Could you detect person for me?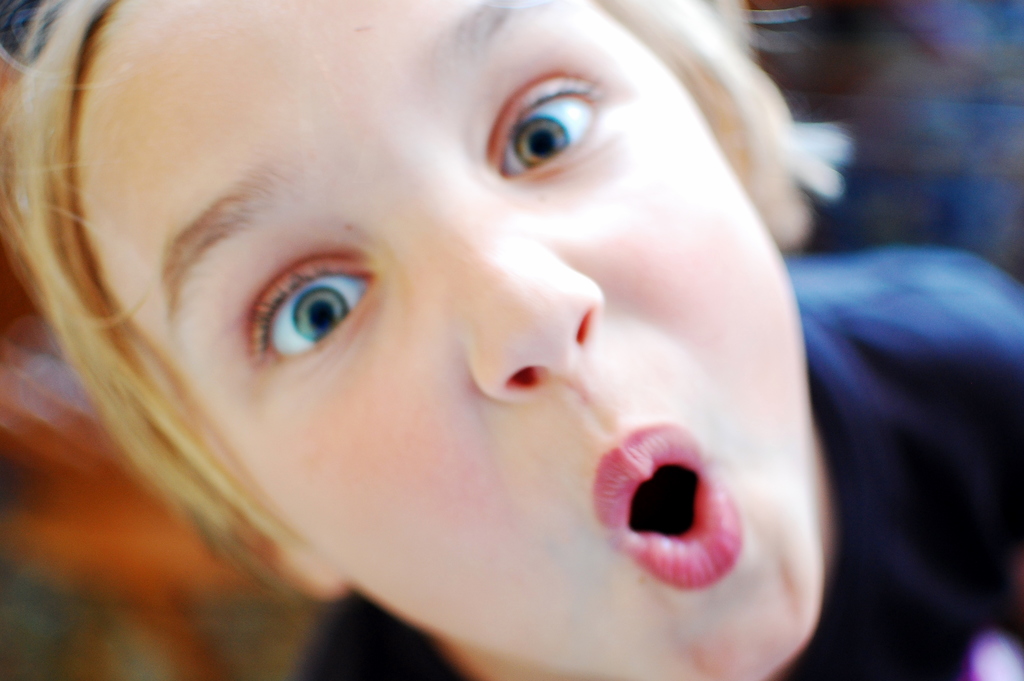
Detection result: (0, 0, 921, 680).
